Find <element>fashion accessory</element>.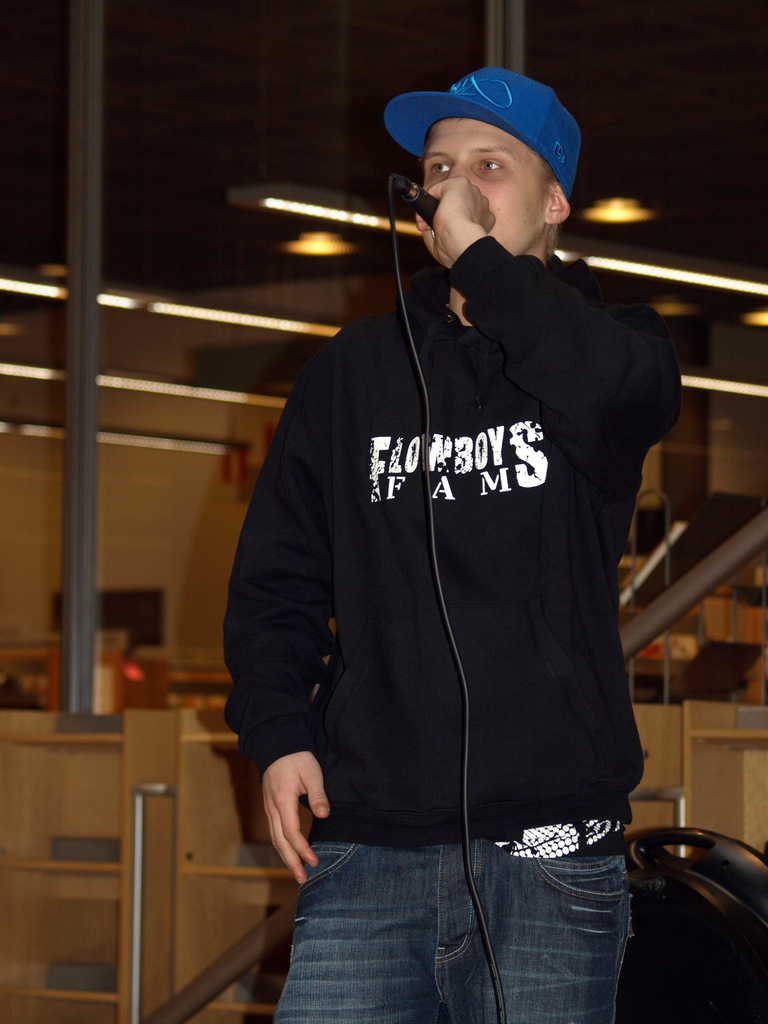
[x1=488, y1=815, x2=628, y2=858].
